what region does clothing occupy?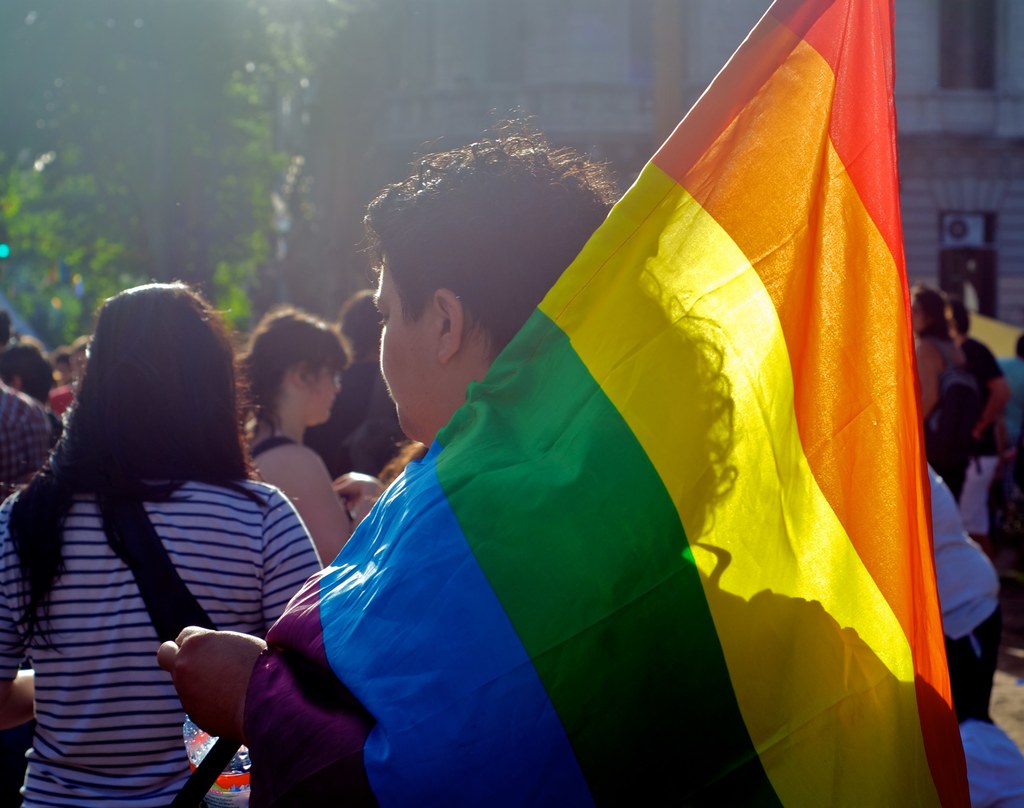
(x1=957, y1=327, x2=1009, y2=543).
